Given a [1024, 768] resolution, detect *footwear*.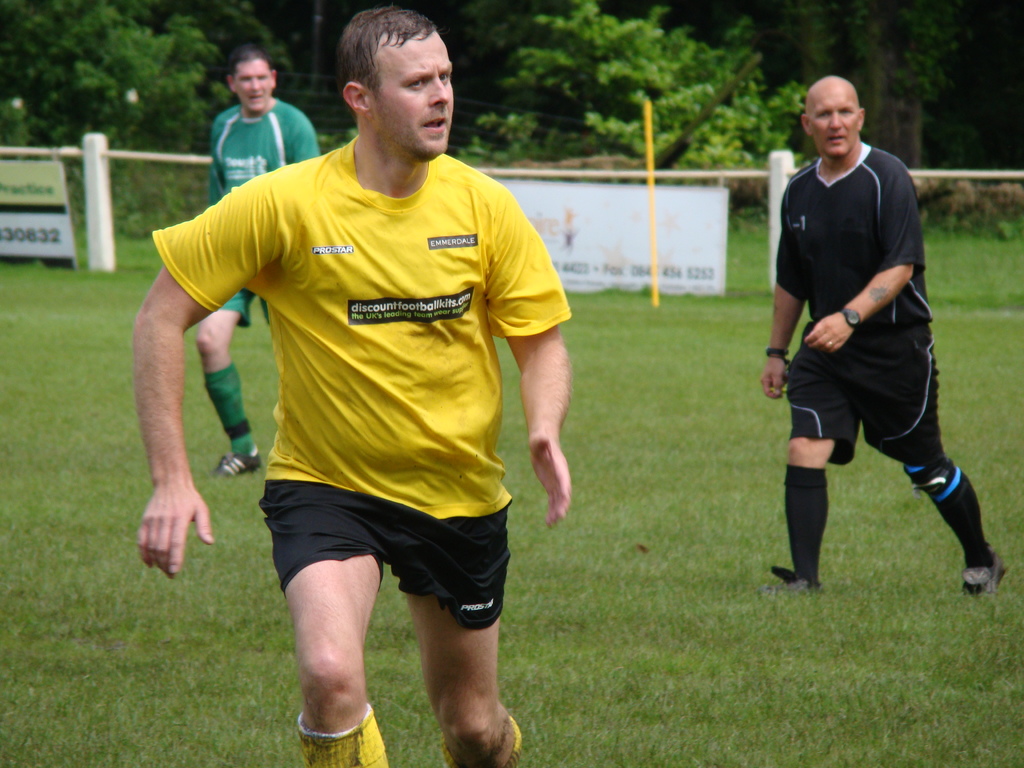
{"left": 769, "top": 563, "right": 821, "bottom": 594}.
